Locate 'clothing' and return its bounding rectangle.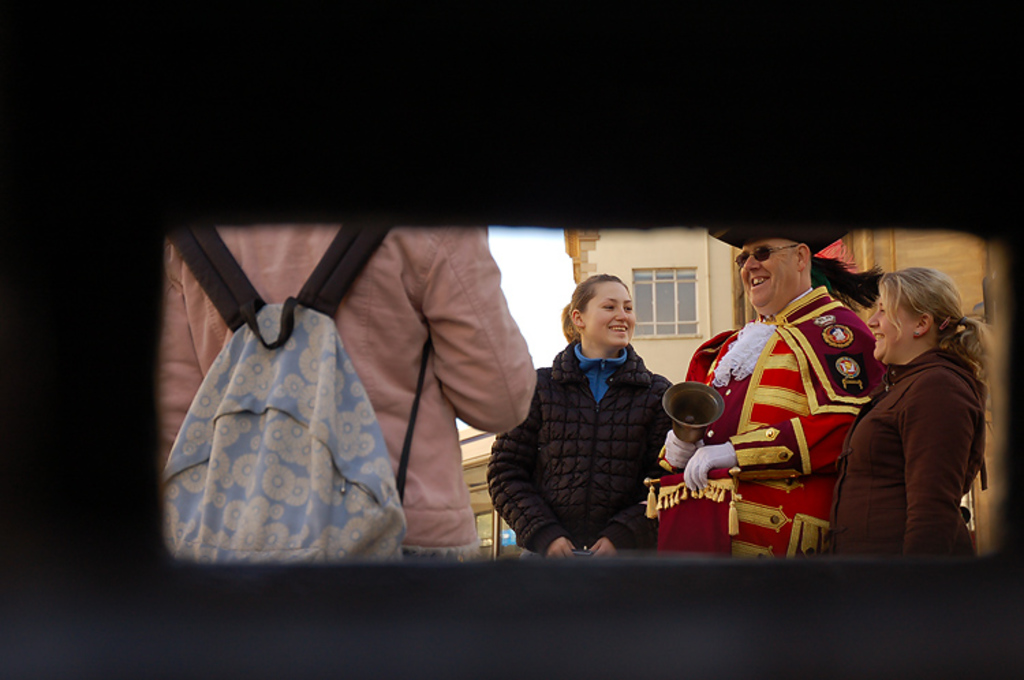
<region>662, 287, 879, 564</region>.
